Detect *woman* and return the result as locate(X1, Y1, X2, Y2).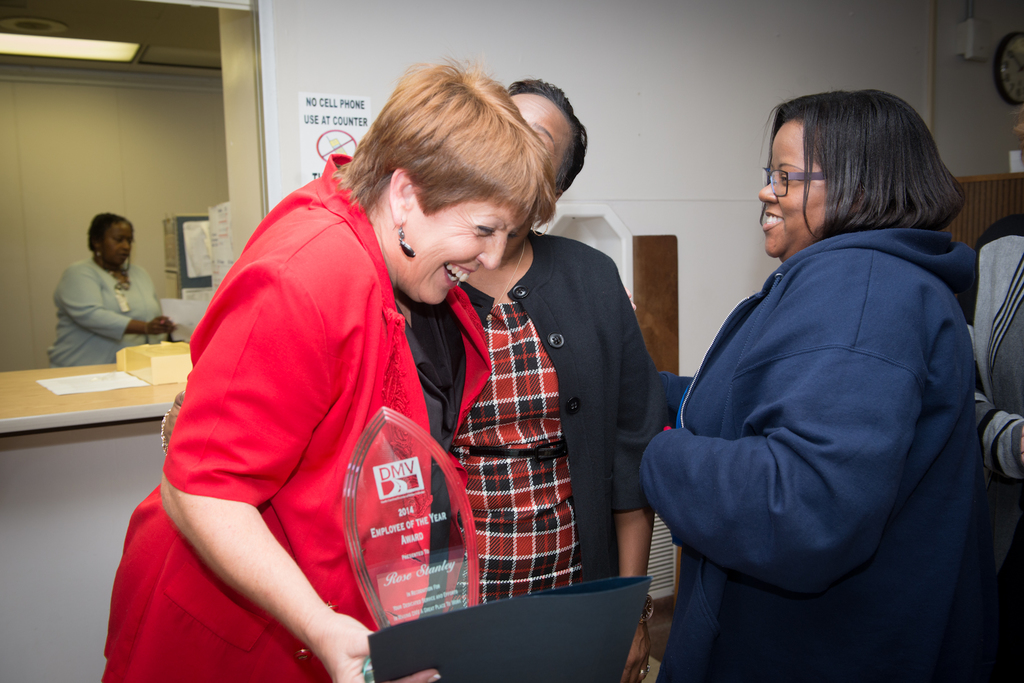
locate(395, 76, 662, 682).
